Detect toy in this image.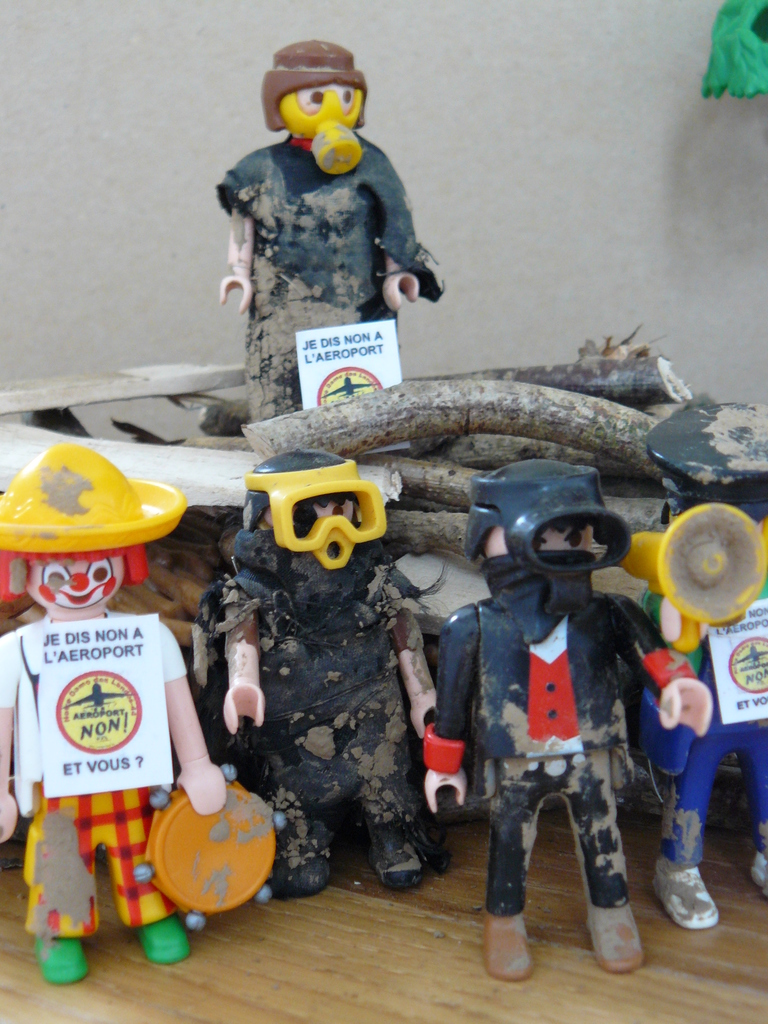
Detection: <region>618, 499, 767, 933</region>.
